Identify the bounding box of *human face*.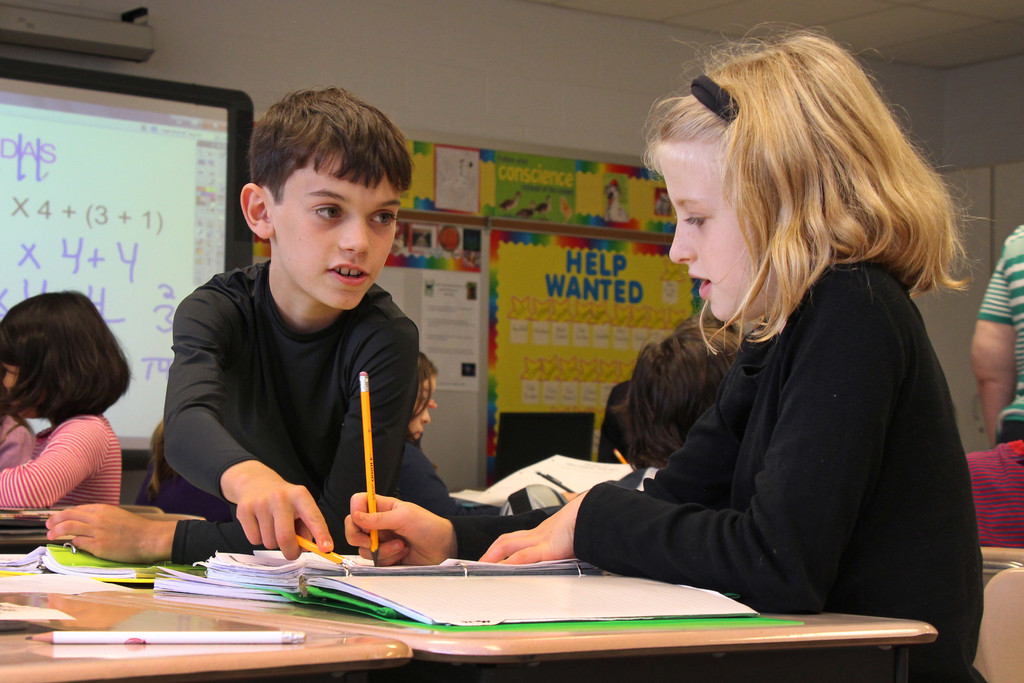
box(273, 146, 403, 309).
